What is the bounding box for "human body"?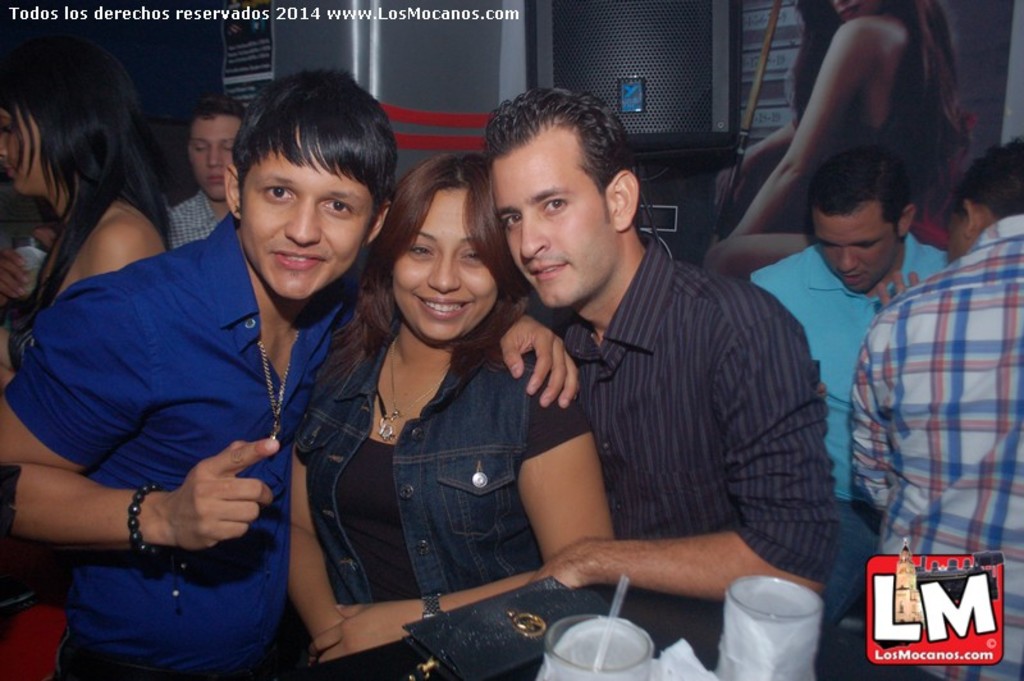
749,145,952,629.
